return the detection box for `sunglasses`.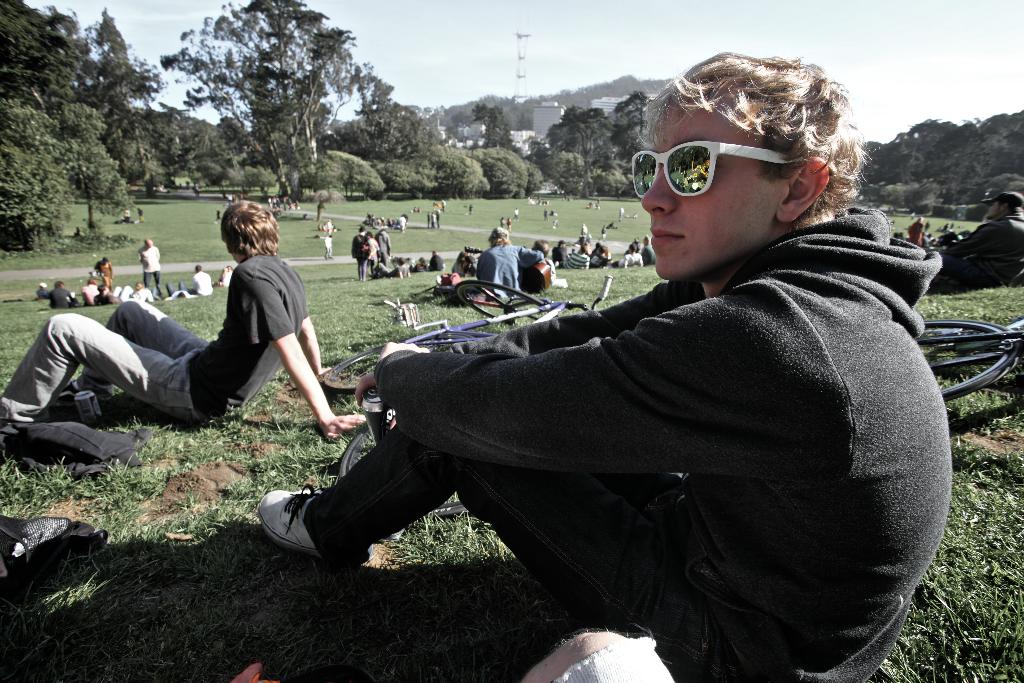
{"x1": 630, "y1": 140, "x2": 812, "y2": 201}.
